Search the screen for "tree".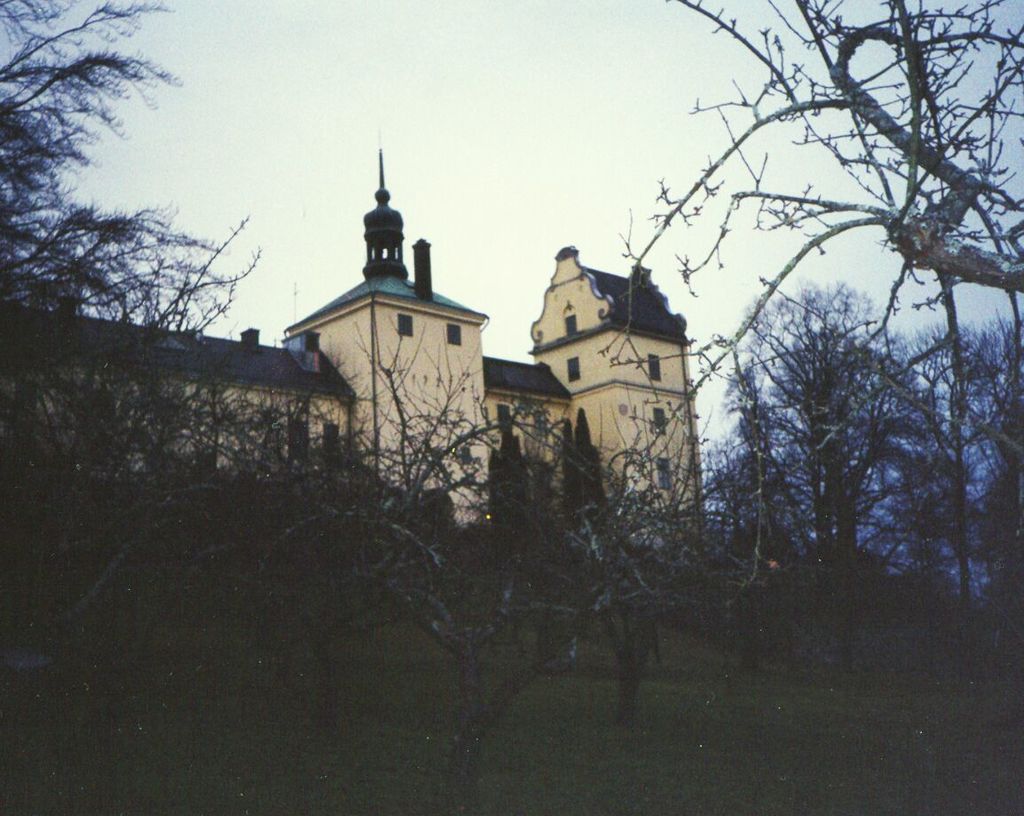
Found at 590 0 1023 547.
